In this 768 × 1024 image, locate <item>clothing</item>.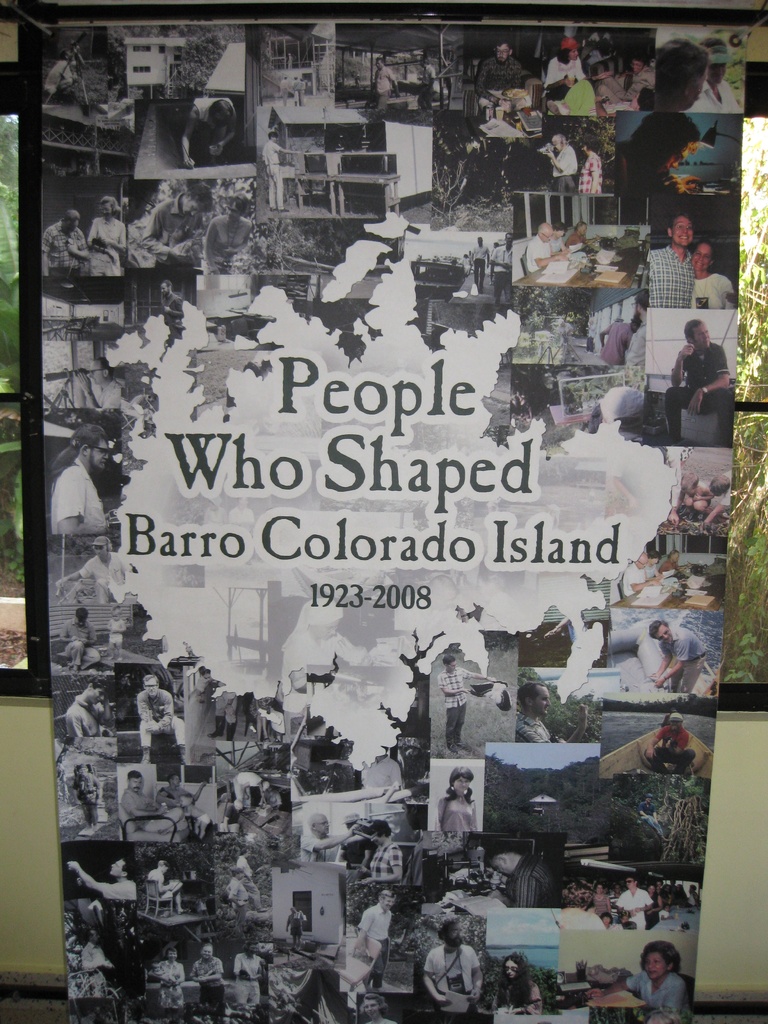
Bounding box: x1=668, y1=631, x2=718, y2=676.
